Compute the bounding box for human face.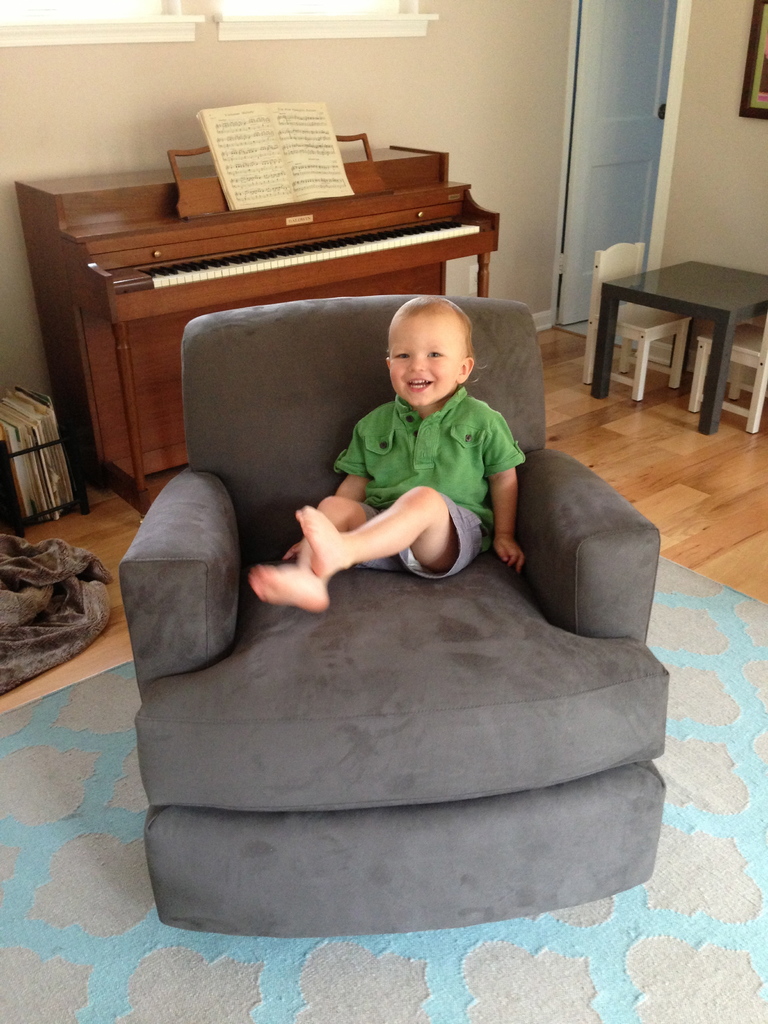
384, 311, 460, 405.
